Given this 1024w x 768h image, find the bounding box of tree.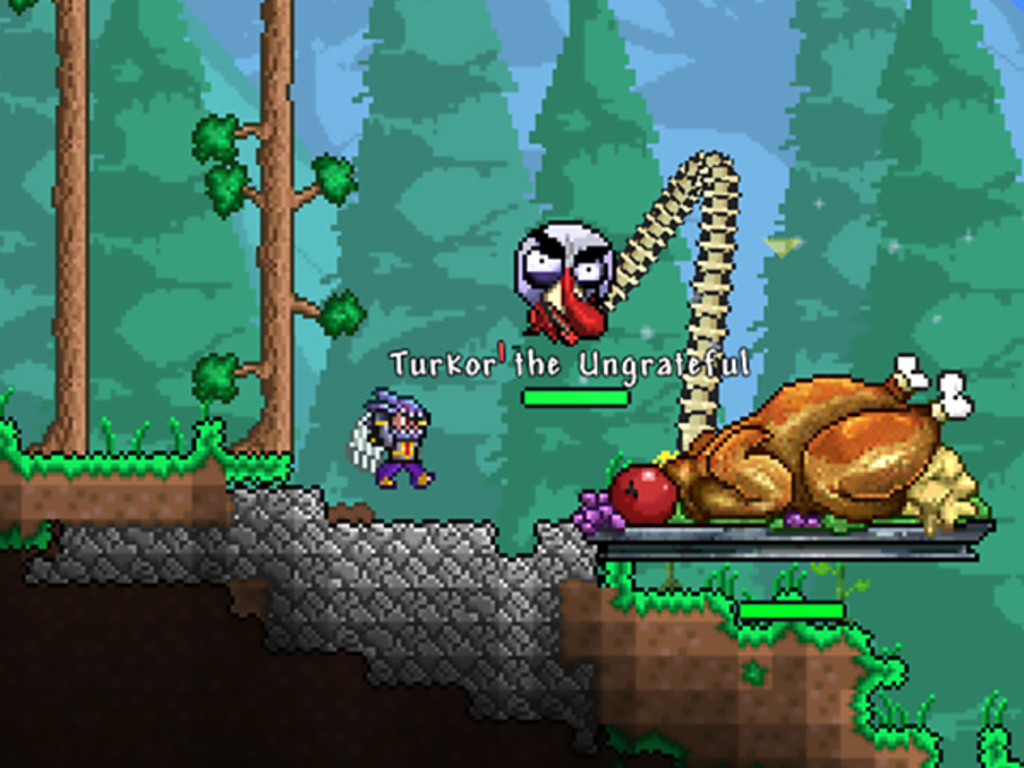
BBox(191, 0, 369, 456).
